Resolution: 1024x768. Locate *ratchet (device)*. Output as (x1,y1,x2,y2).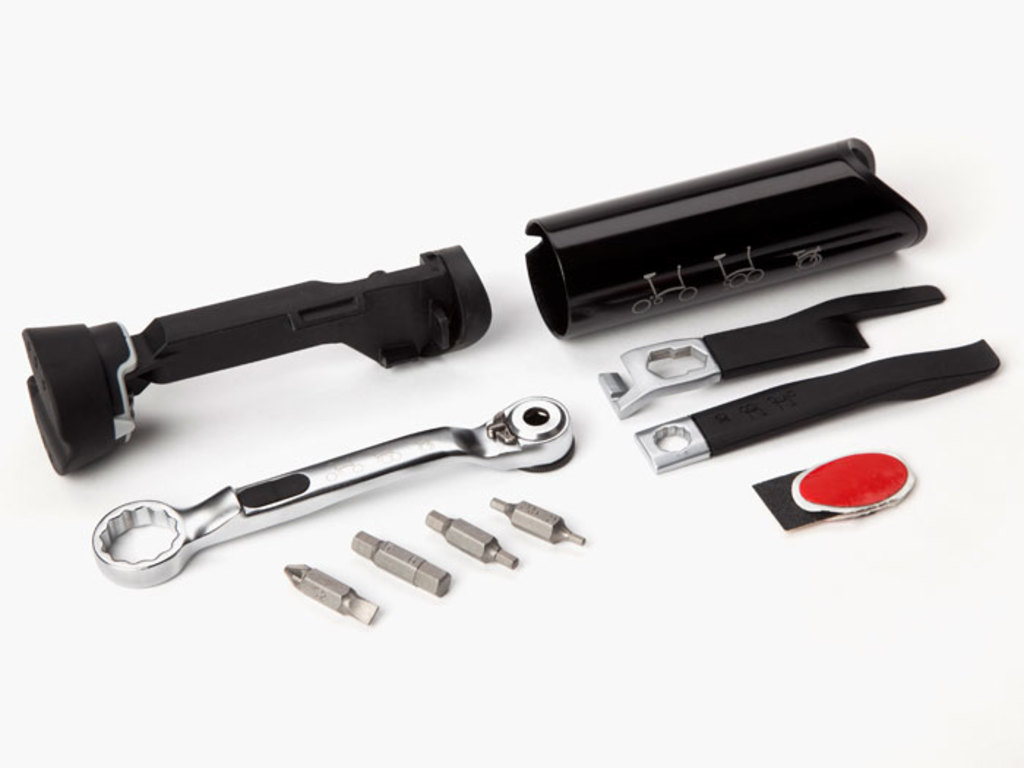
(91,417,572,584).
